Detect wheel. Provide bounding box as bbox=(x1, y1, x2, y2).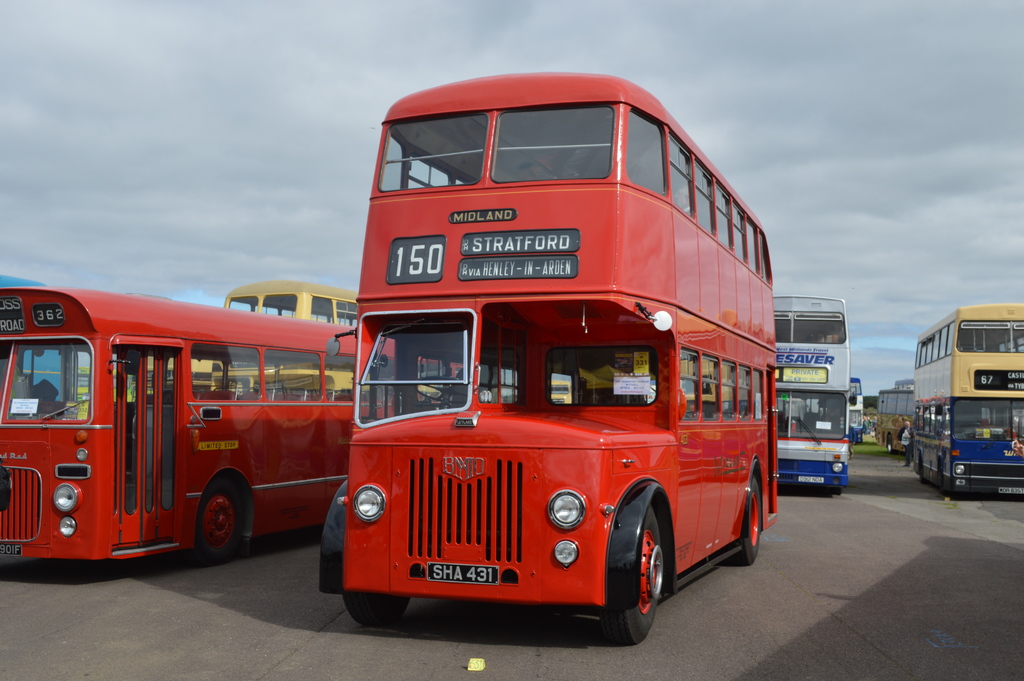
bbox=(609, 498, 678, 635).
